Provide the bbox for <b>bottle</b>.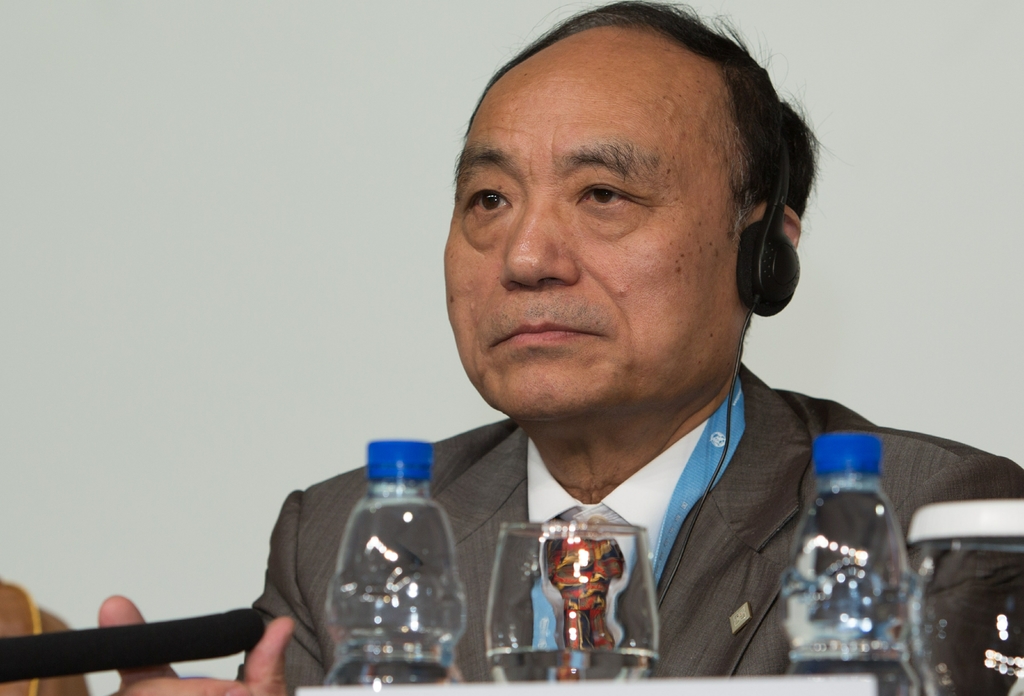
(765,427,925,695).
